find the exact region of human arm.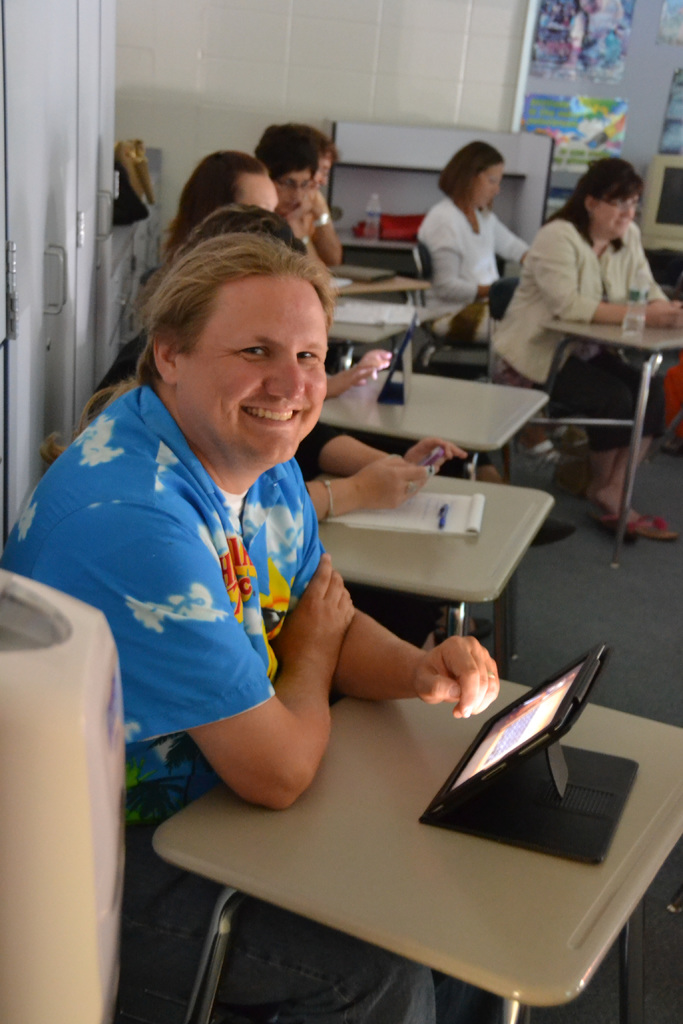
Exact region: (491,218,530,266).
